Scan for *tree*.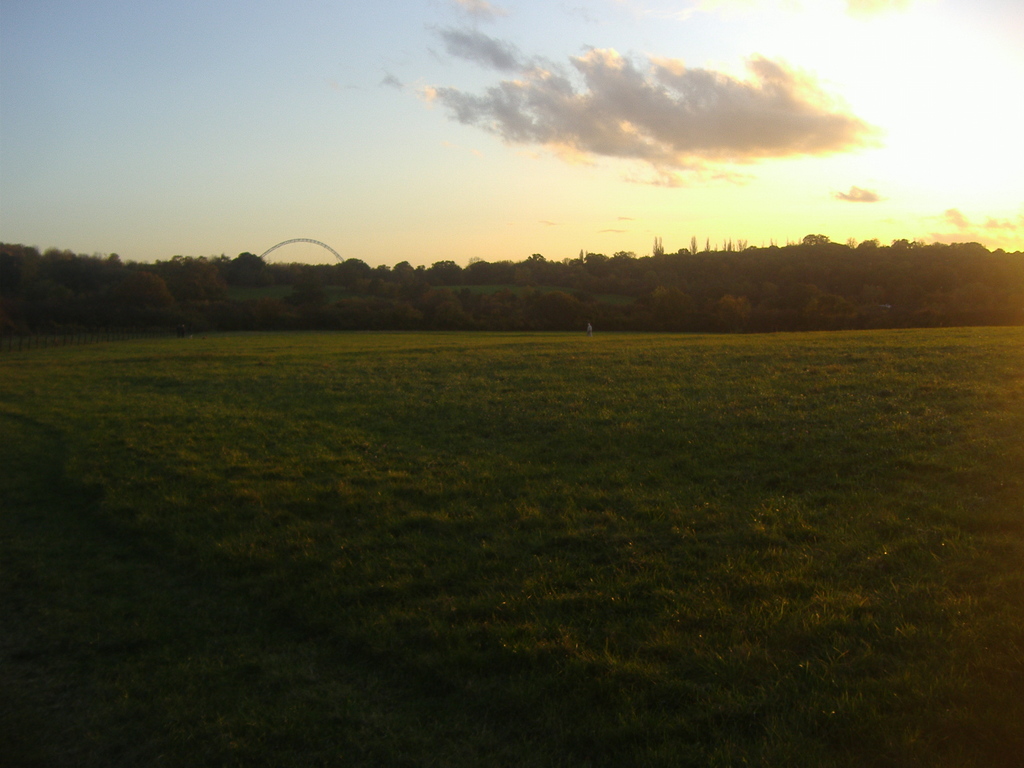
Scan result: x1=856, y1=236, x2=883, y2=254.
